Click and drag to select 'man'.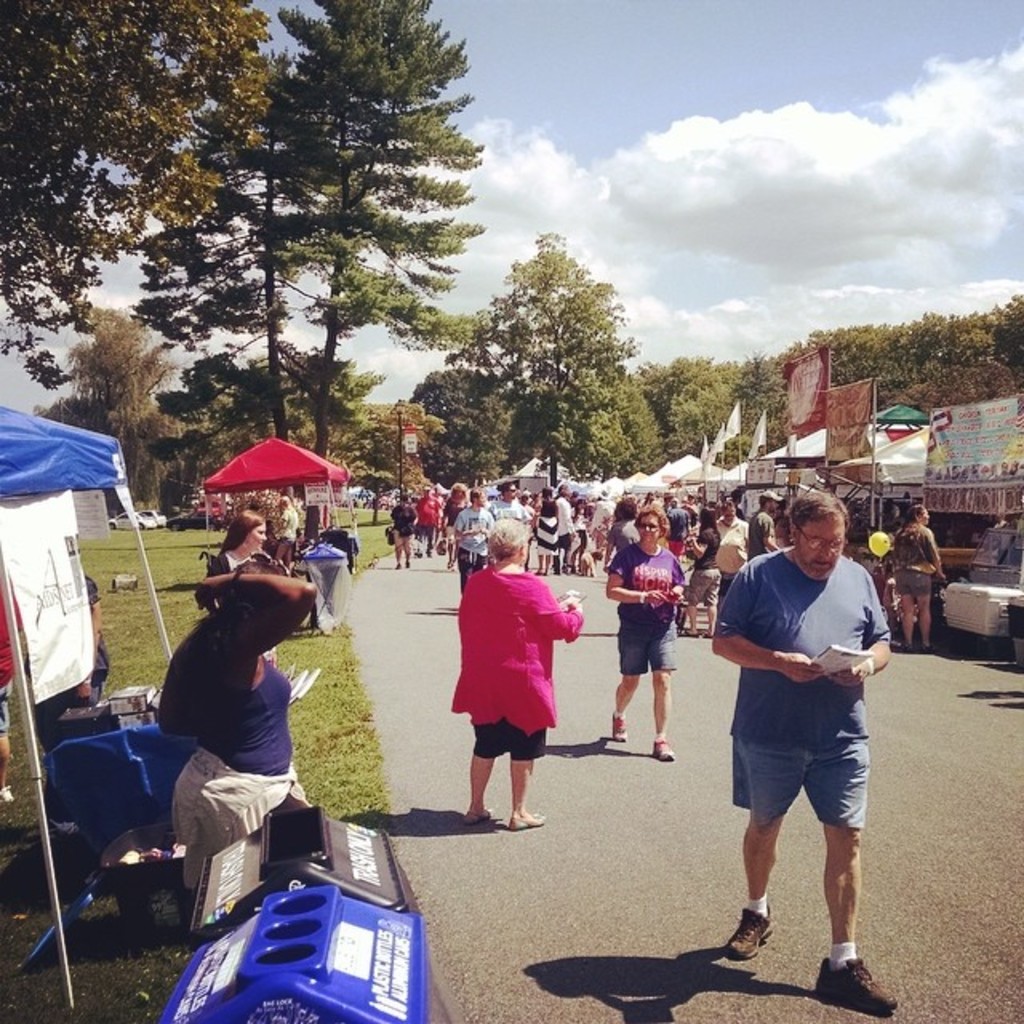
Selection: 454/498/494/586.
